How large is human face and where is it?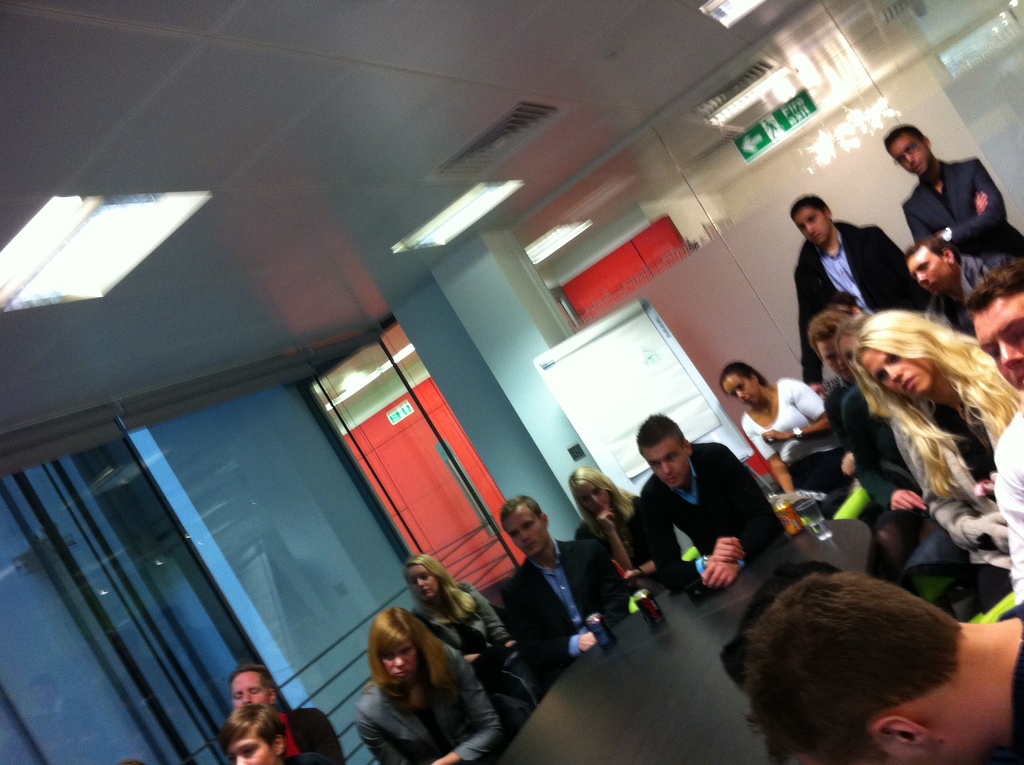
Bounding box: rect(856, 358, 928, 401).
